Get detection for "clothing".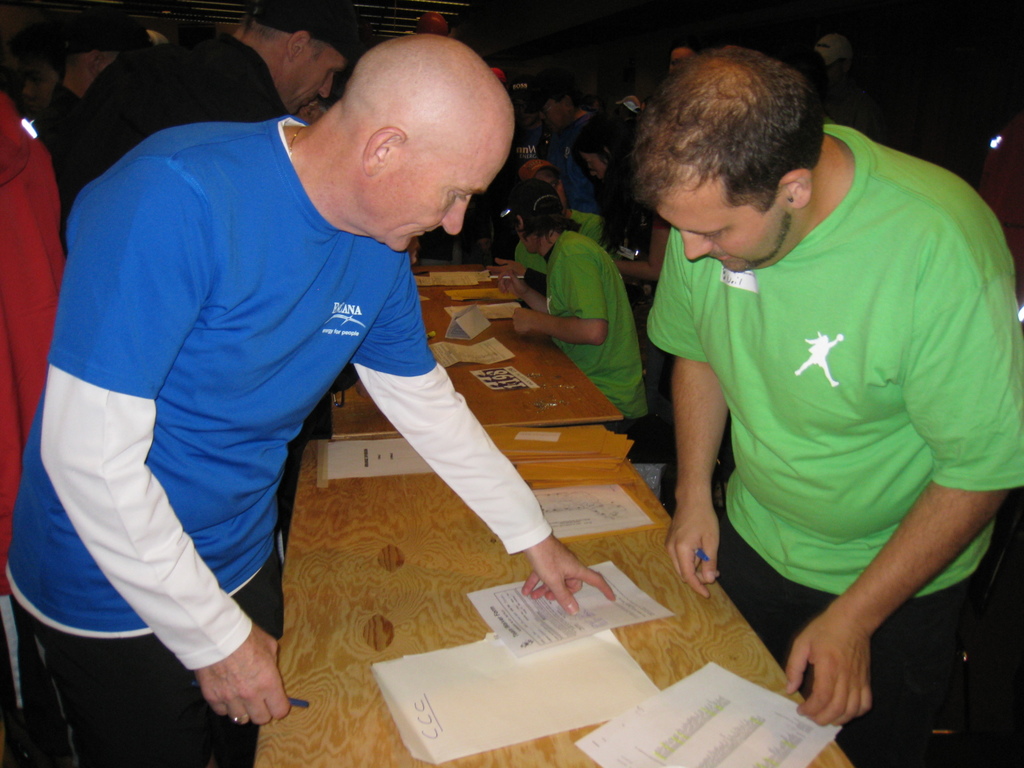
Detection: left=10, top=122, right=549, bottom=767.
